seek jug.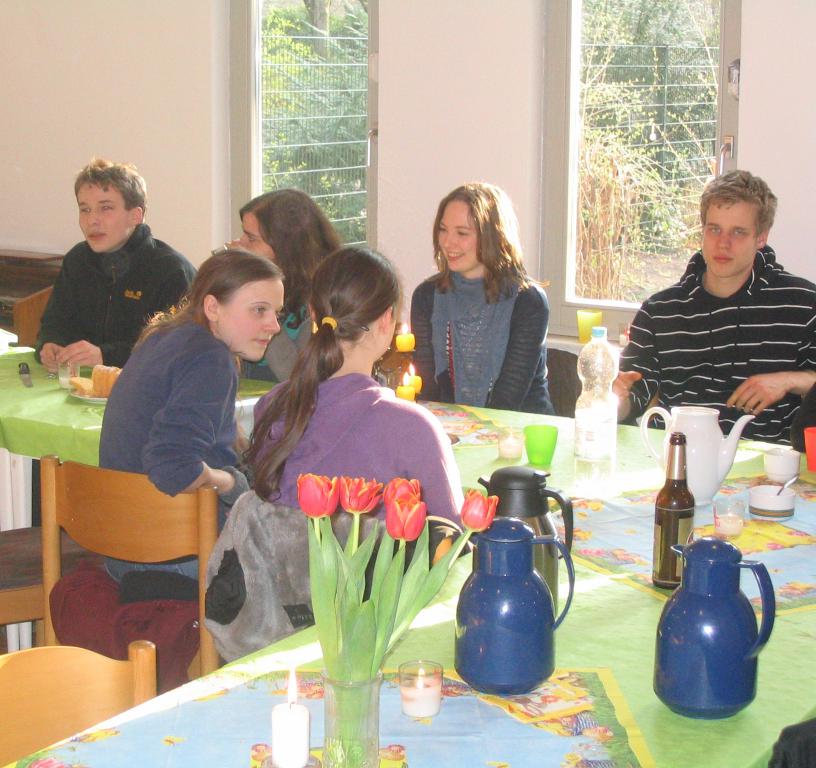
crop(653, 536, 777, 720).
